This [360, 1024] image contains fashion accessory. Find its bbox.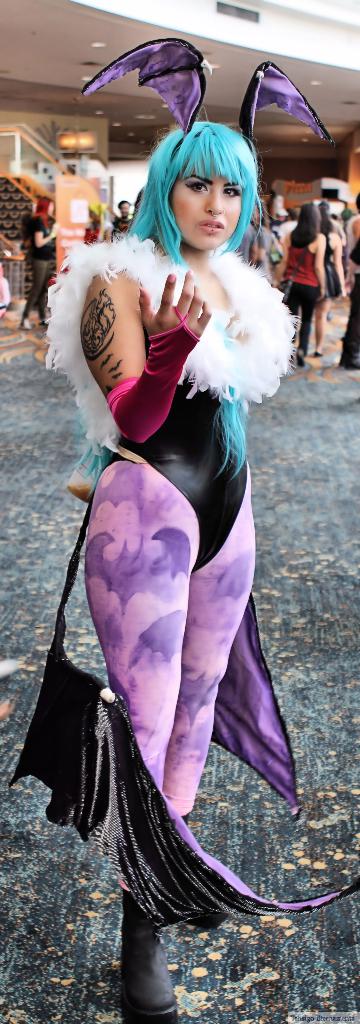
<region>122, 890, 178, 1023</region>.
